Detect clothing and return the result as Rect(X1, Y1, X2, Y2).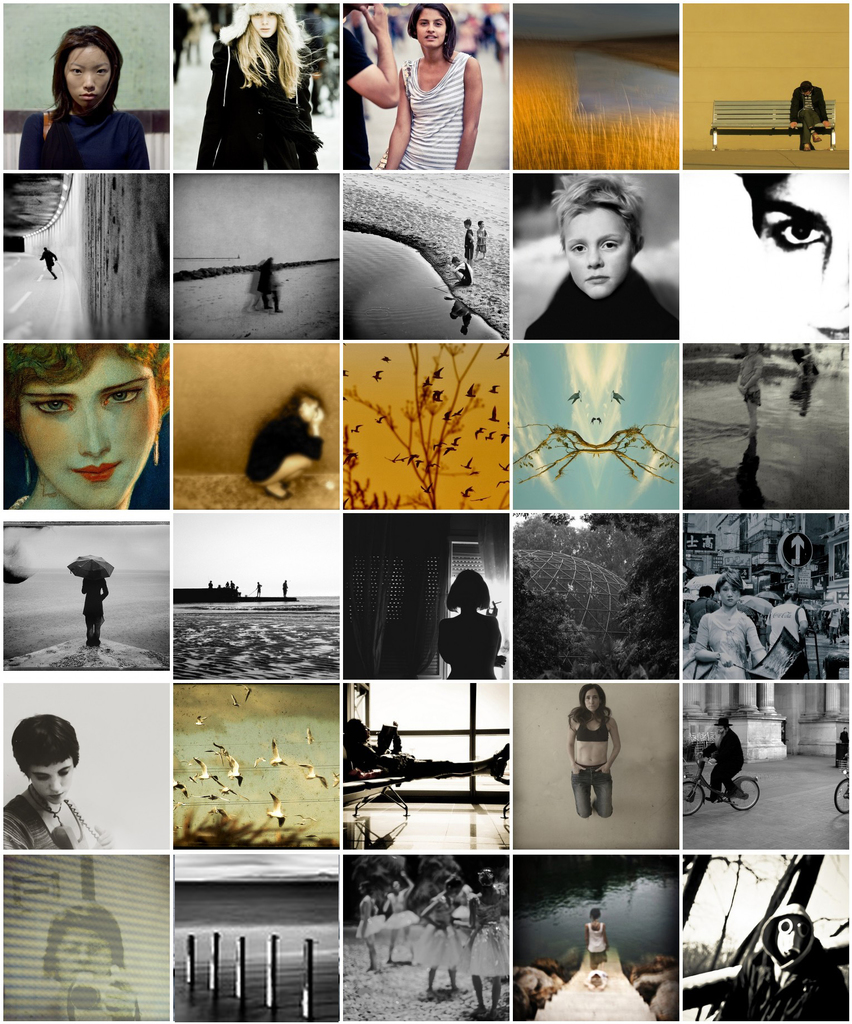
Rect(17, 61, 152, 160).
